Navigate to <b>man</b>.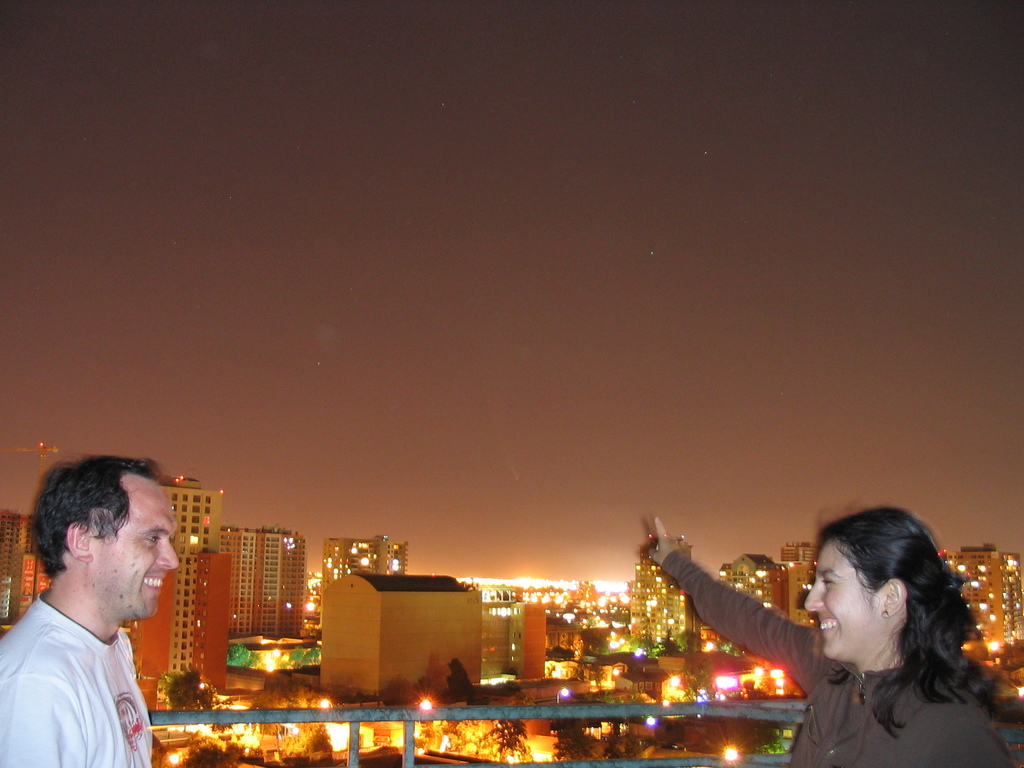
Navigation target: x1=0 y1=456 x2=224 y2=760.
